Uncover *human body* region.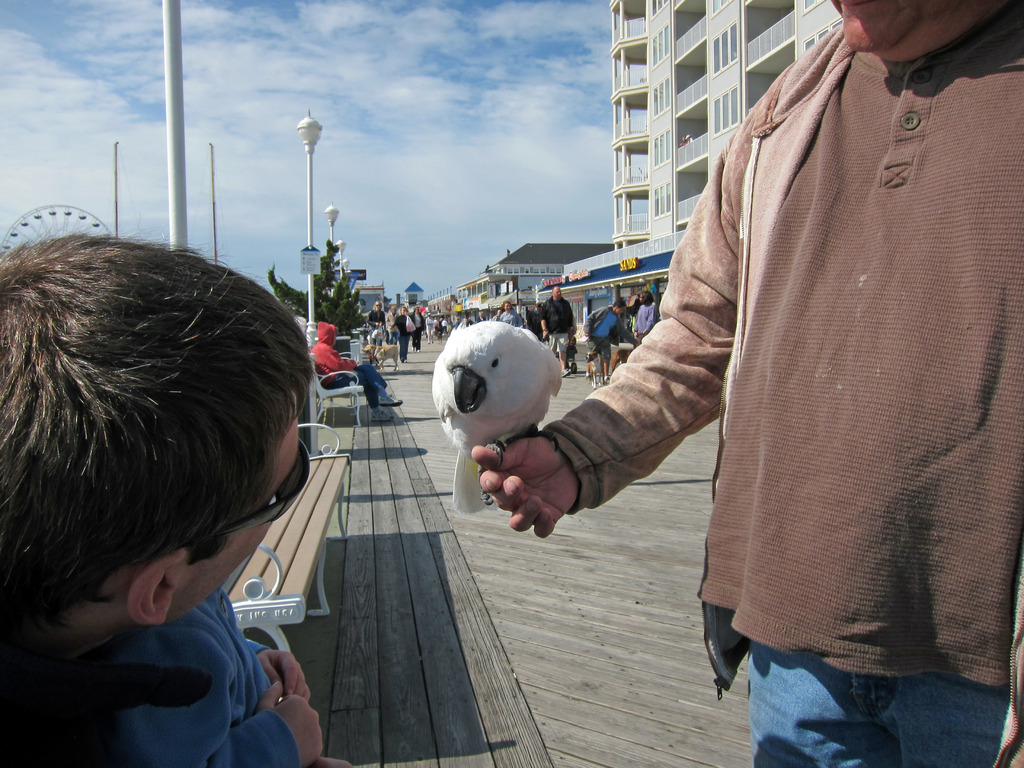
Uncovered: {"left": 397, "top": 307, "right": 413, "bottom": 360}.
